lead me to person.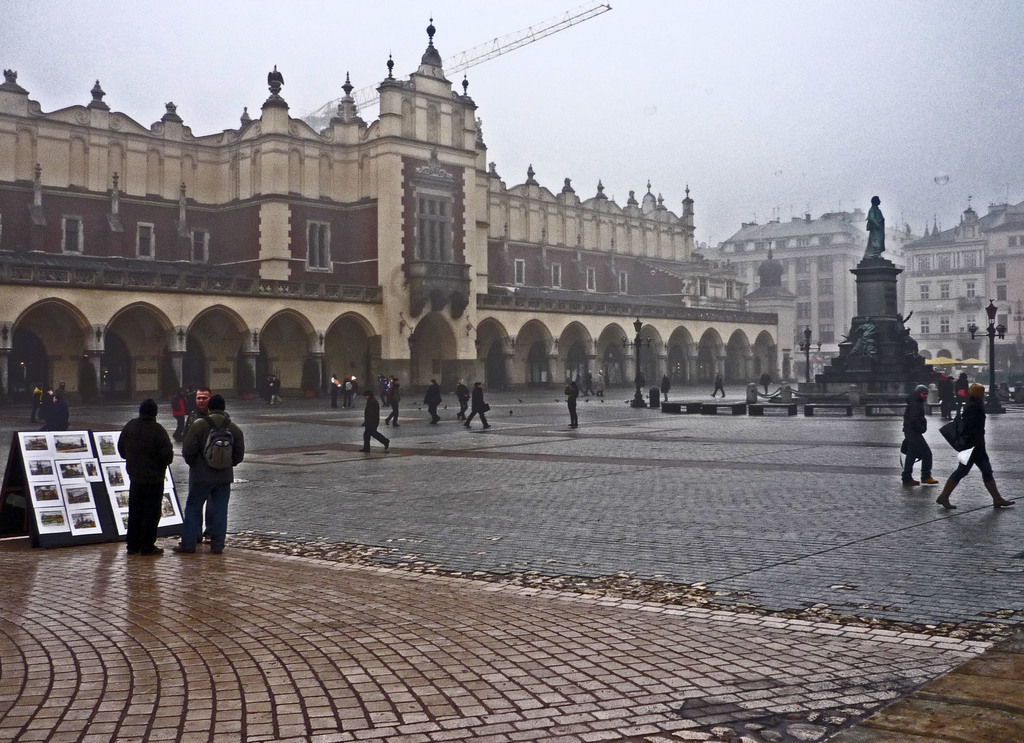
Lead to detection(31, 382, 47, 423).
